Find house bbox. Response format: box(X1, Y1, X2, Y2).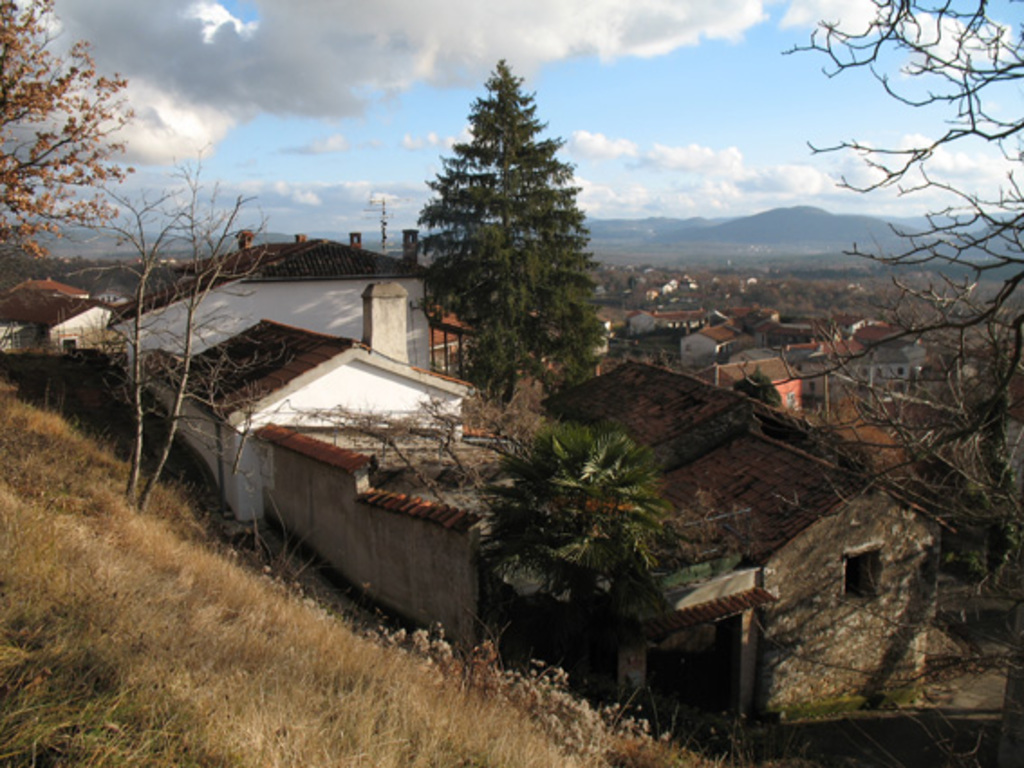
box(0, 278, 112, 361).
